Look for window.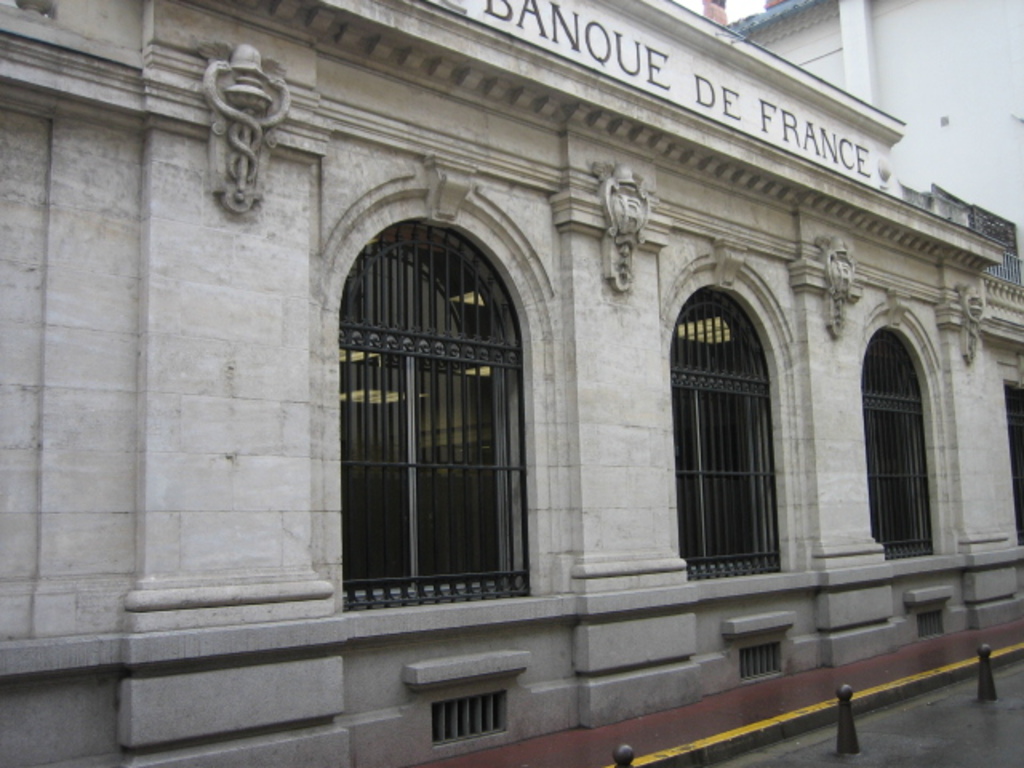
Found: [x1=675, y1=238, x2=790, y2=589].
